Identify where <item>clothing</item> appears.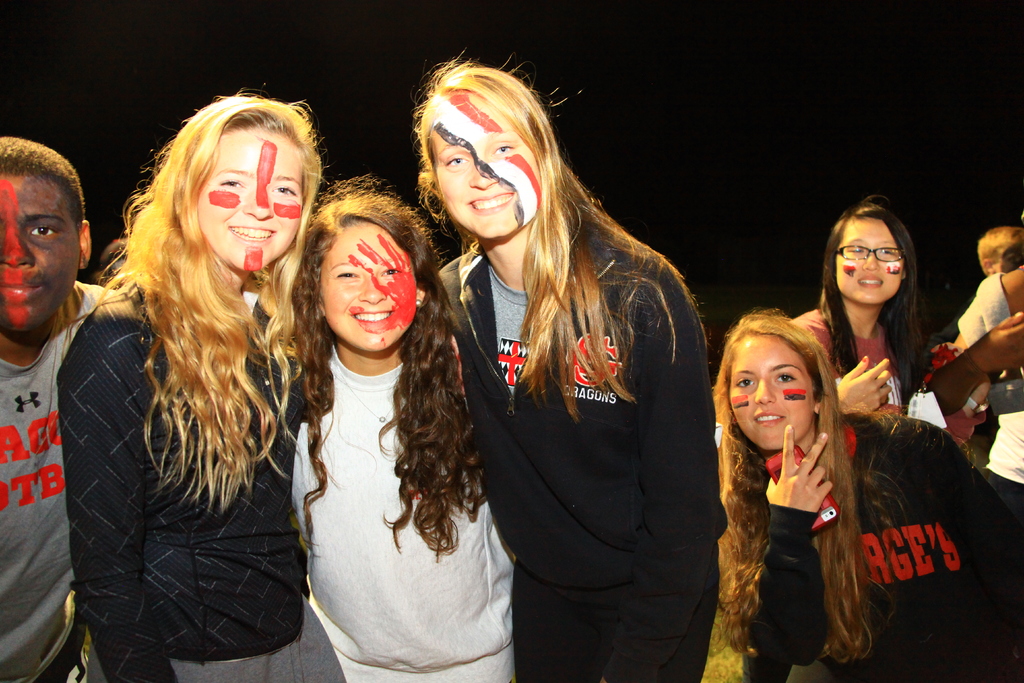
Appears at [left=960, top=277, right=1023, bottom=530].
